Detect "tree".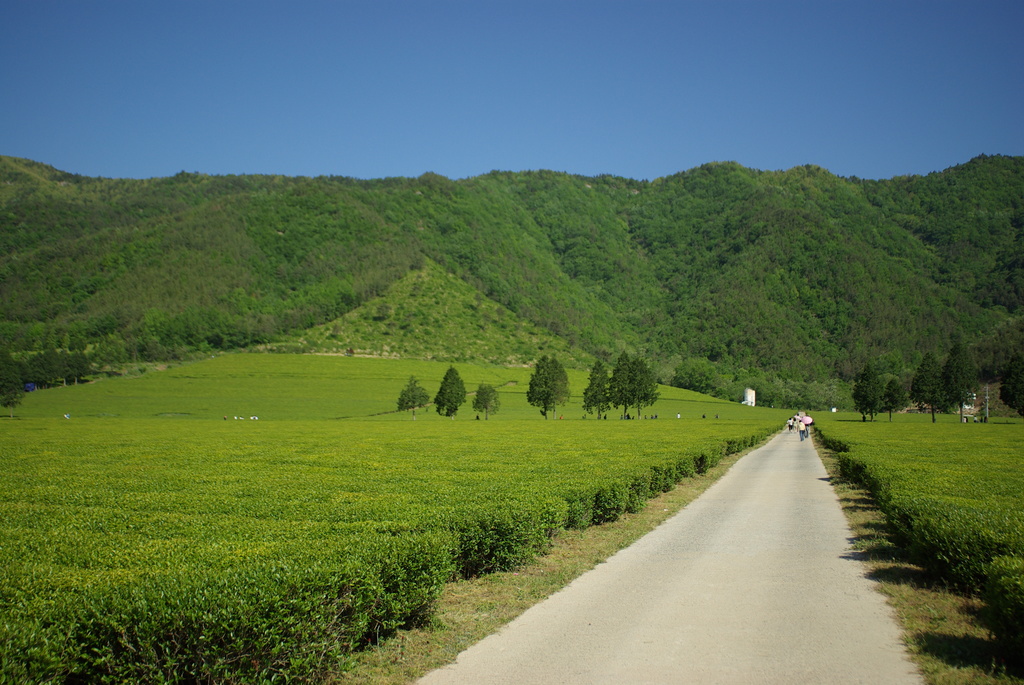
Detected at crop(942, 345, 979, 423).
